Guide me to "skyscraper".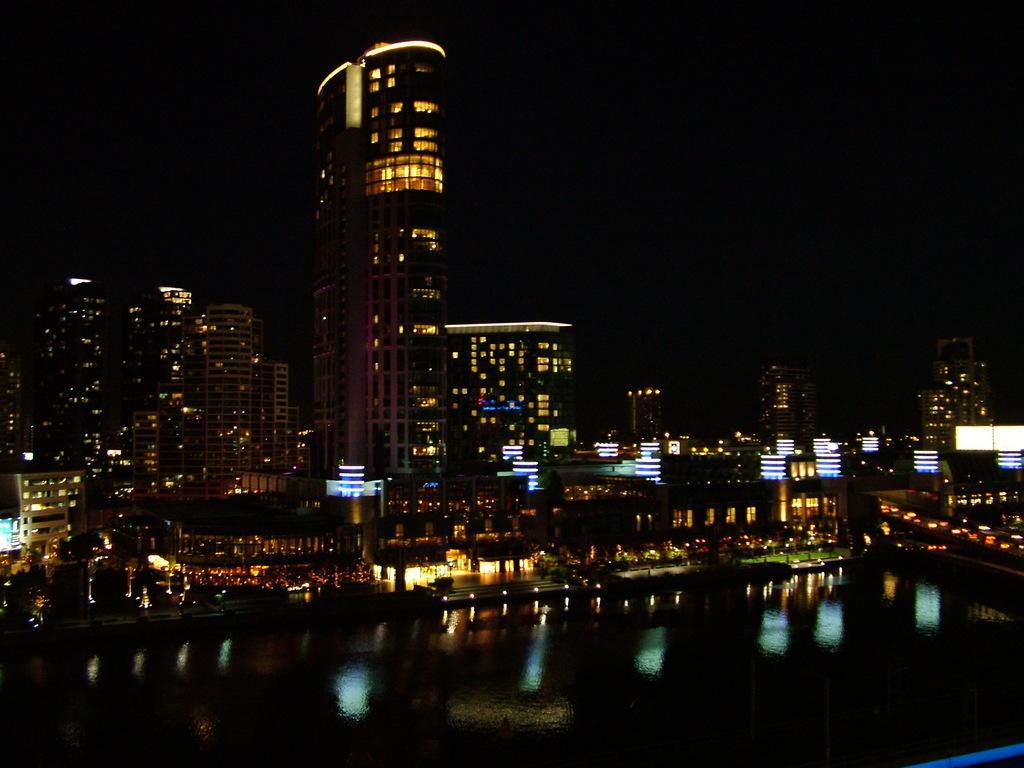
Guidance: locate(911, 311, 1013, 503).
